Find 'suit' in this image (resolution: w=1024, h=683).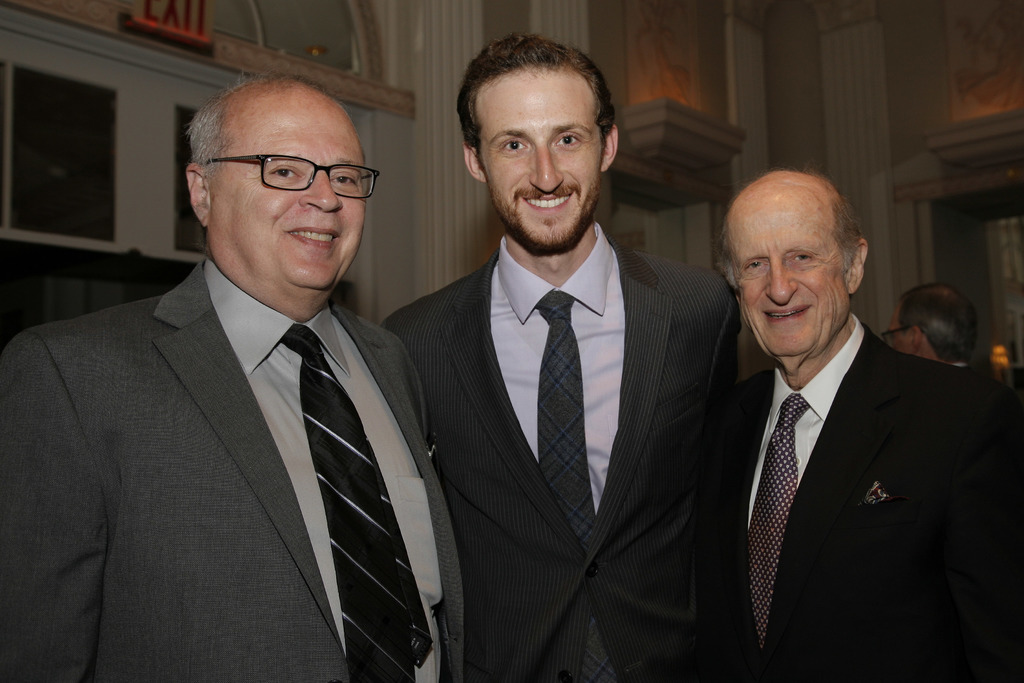
370, 229, 741, 682.
